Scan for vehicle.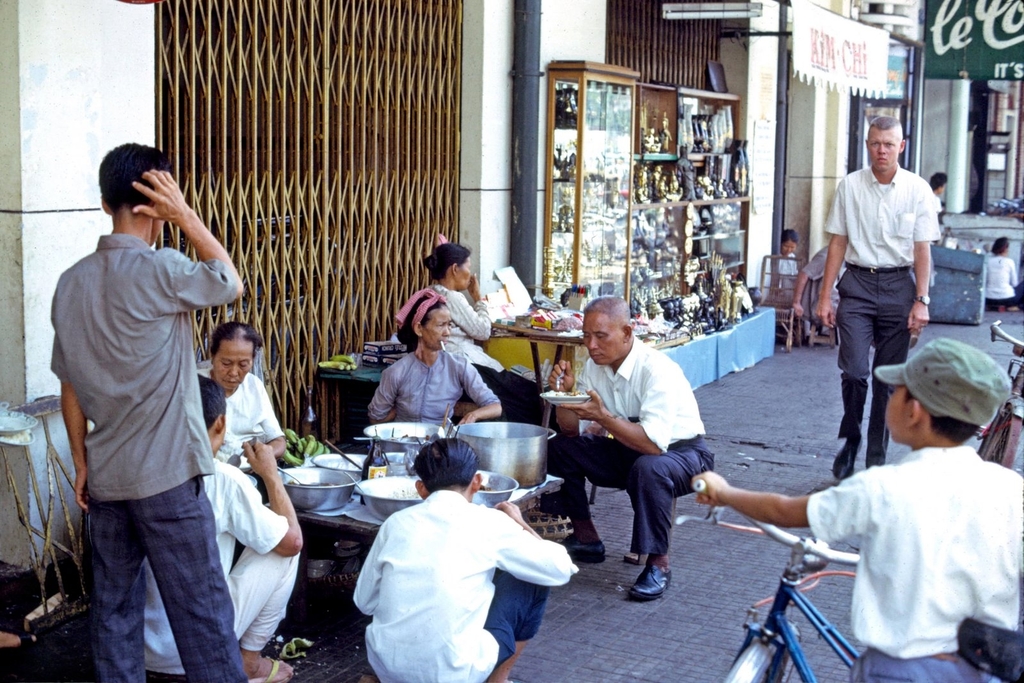
Scan result: 690:474:1023:682.
